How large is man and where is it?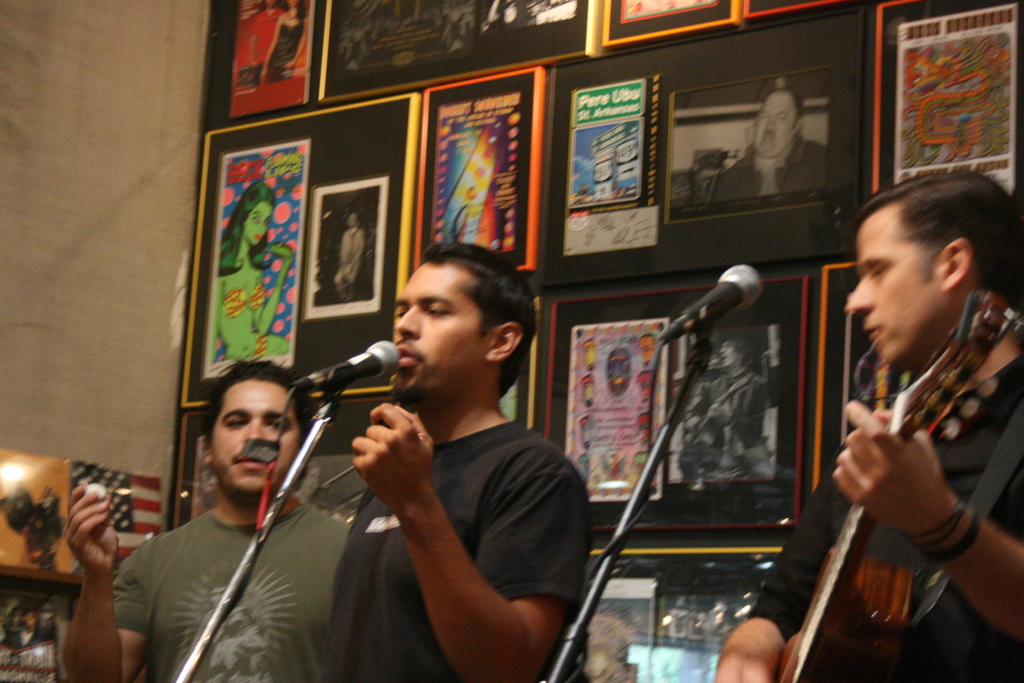
Bounding box: l=698, t=72, r=825, b=211.
